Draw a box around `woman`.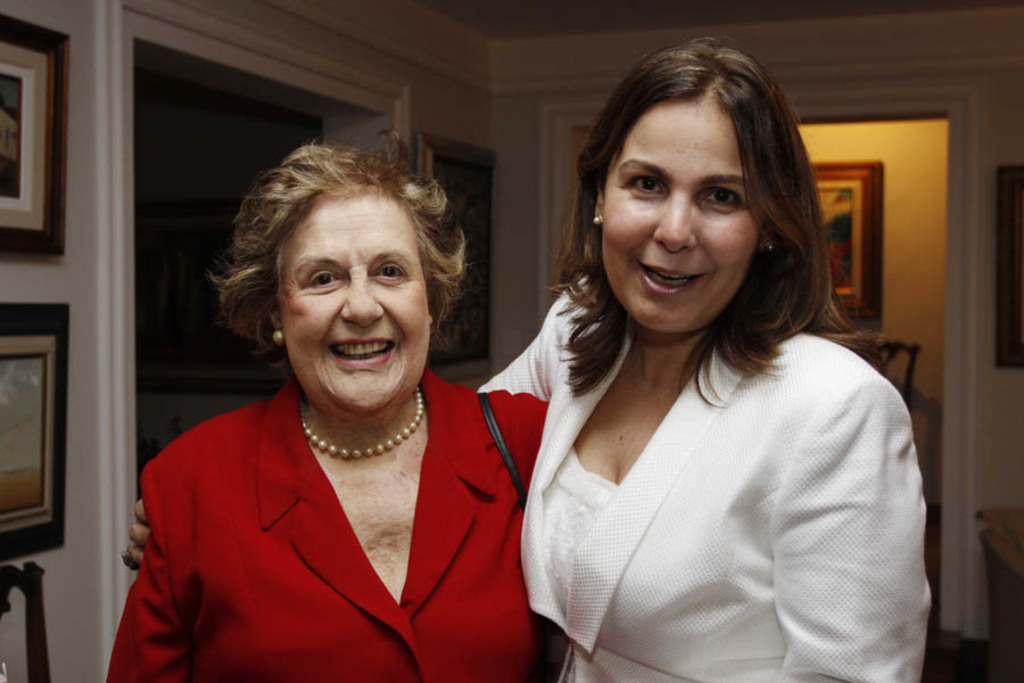
box(98, 138, 548, 682).
